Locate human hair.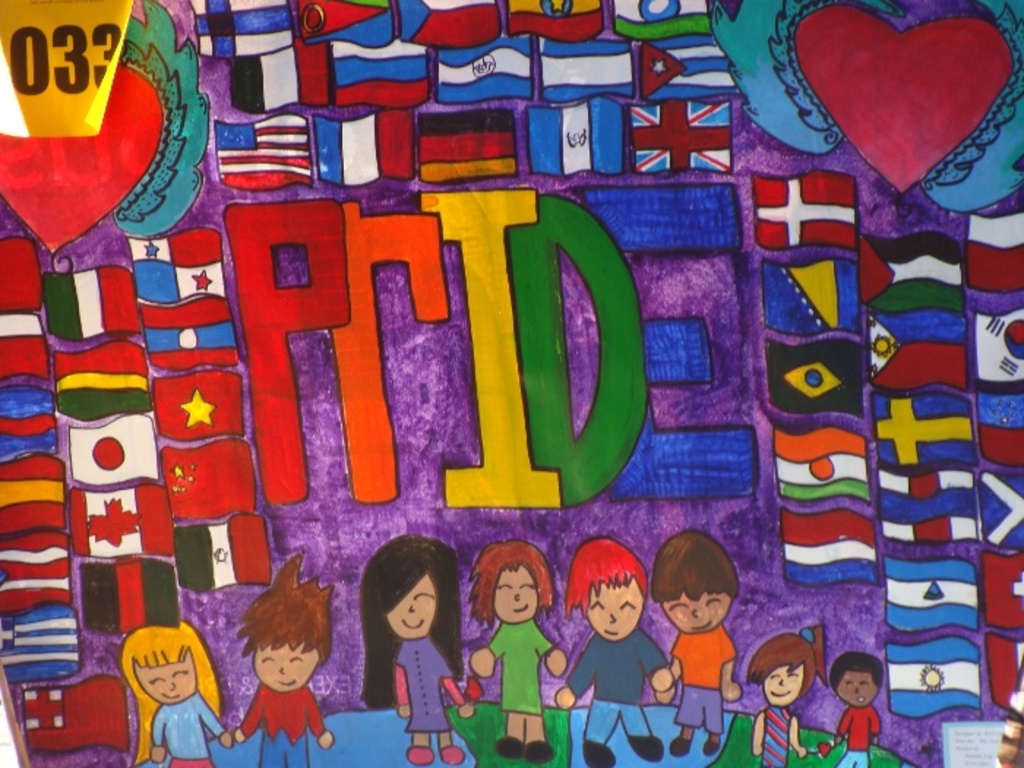
Bounding box: pyautogui.locateOnScreen(827, 650, 885, 693).
